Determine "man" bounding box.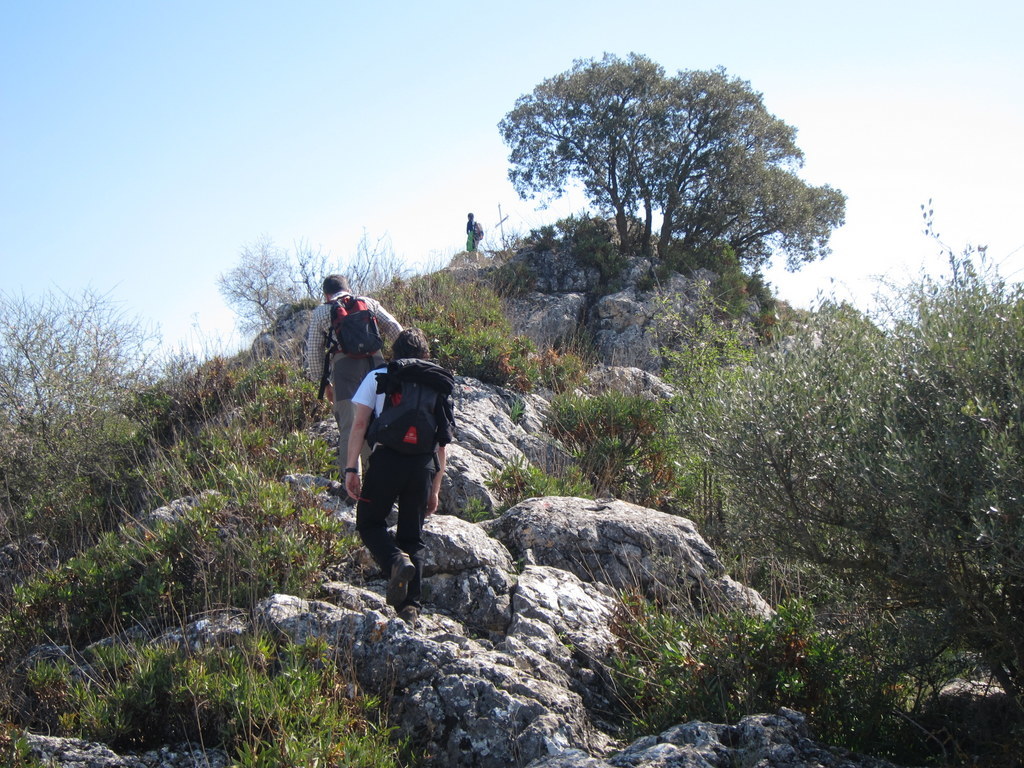
Determined: (339, 323, 459, 609).
